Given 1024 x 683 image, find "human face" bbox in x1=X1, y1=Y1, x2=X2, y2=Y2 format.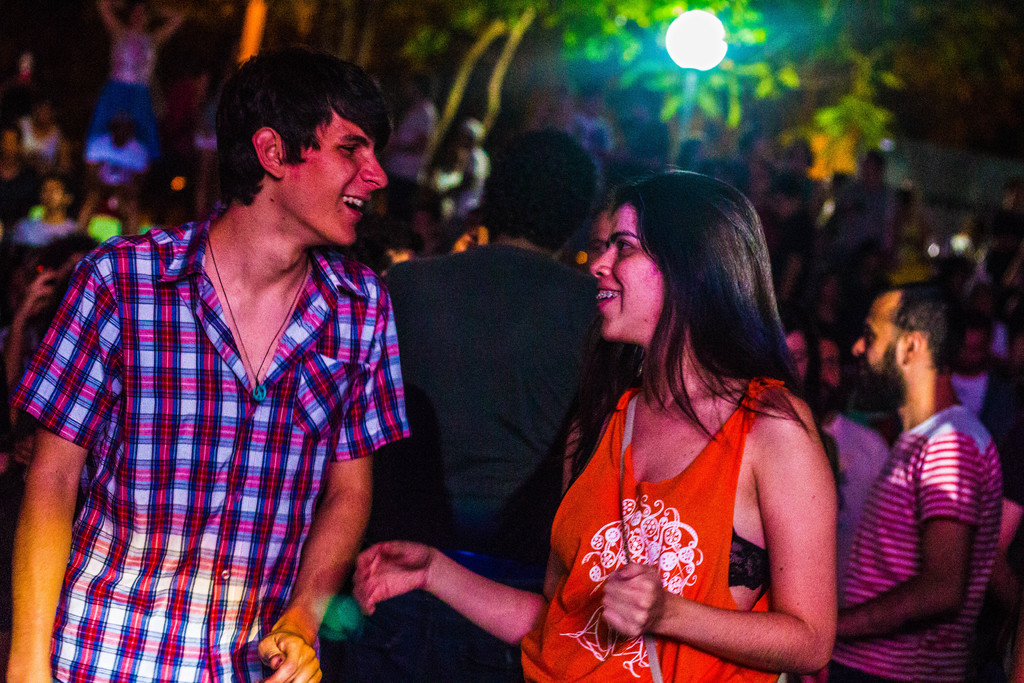
x1=956, y1=334, x2=980, y2=372.
